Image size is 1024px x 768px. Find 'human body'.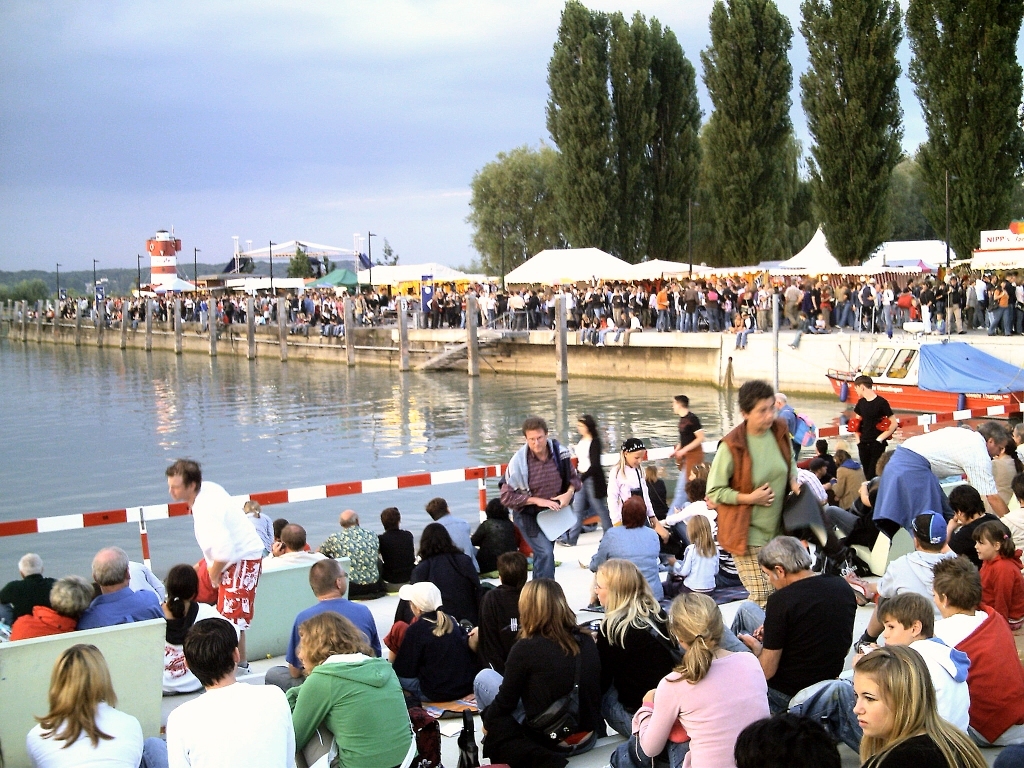
[x1=638, y1=602, x2=780, y2=767].
